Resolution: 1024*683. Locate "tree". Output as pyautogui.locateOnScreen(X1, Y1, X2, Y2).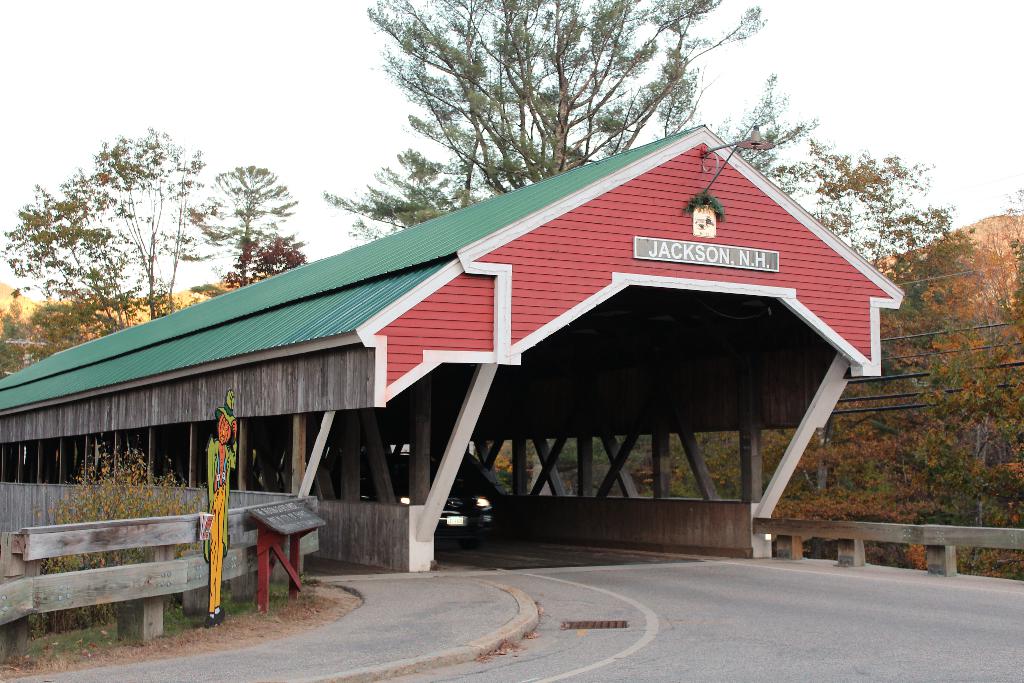
pyautogui.locateOnScreen(220, 233, 312, 288).
